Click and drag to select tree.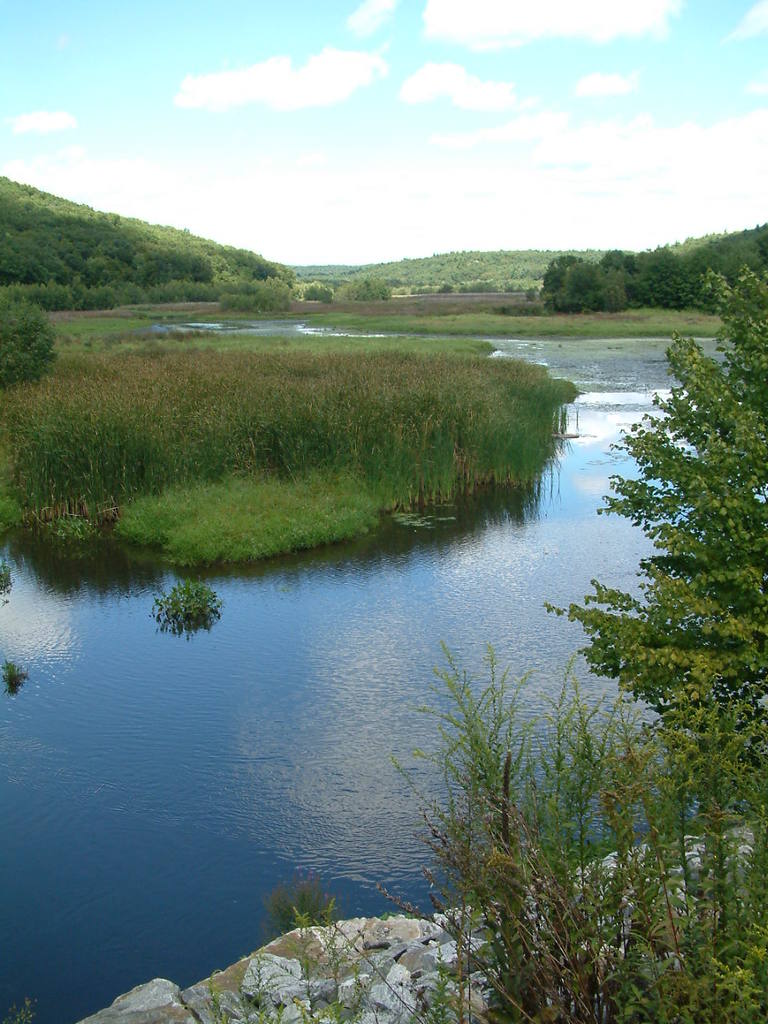
Selection: (left=576, top=272, right=746, bottom=918).
